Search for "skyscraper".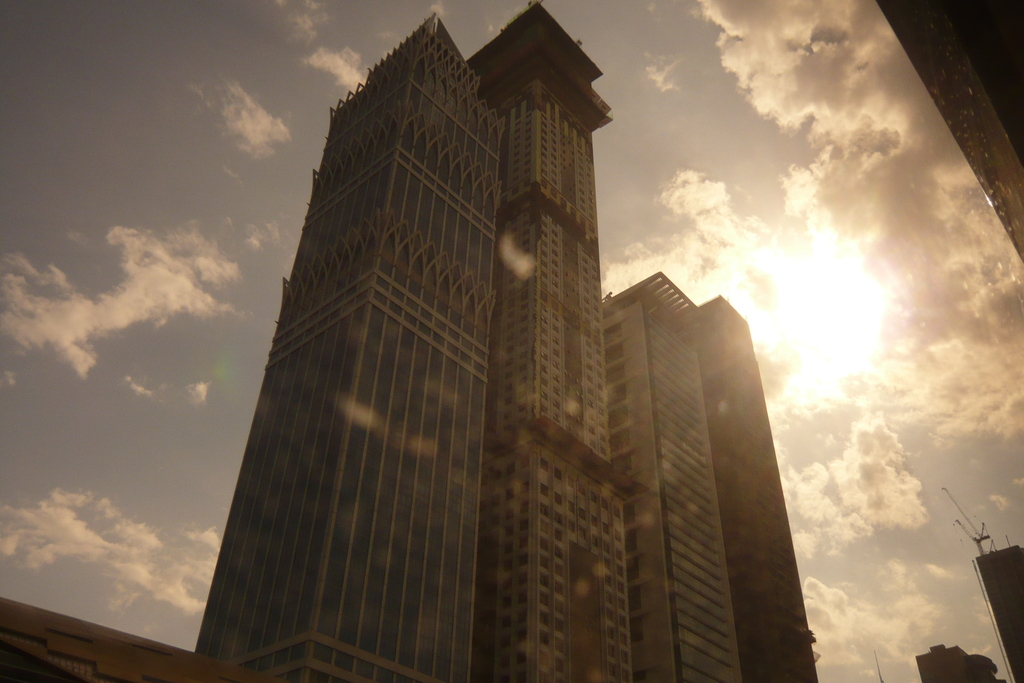
Found at pyautogui.locateOnScreen(193, 15, 509, 682).
